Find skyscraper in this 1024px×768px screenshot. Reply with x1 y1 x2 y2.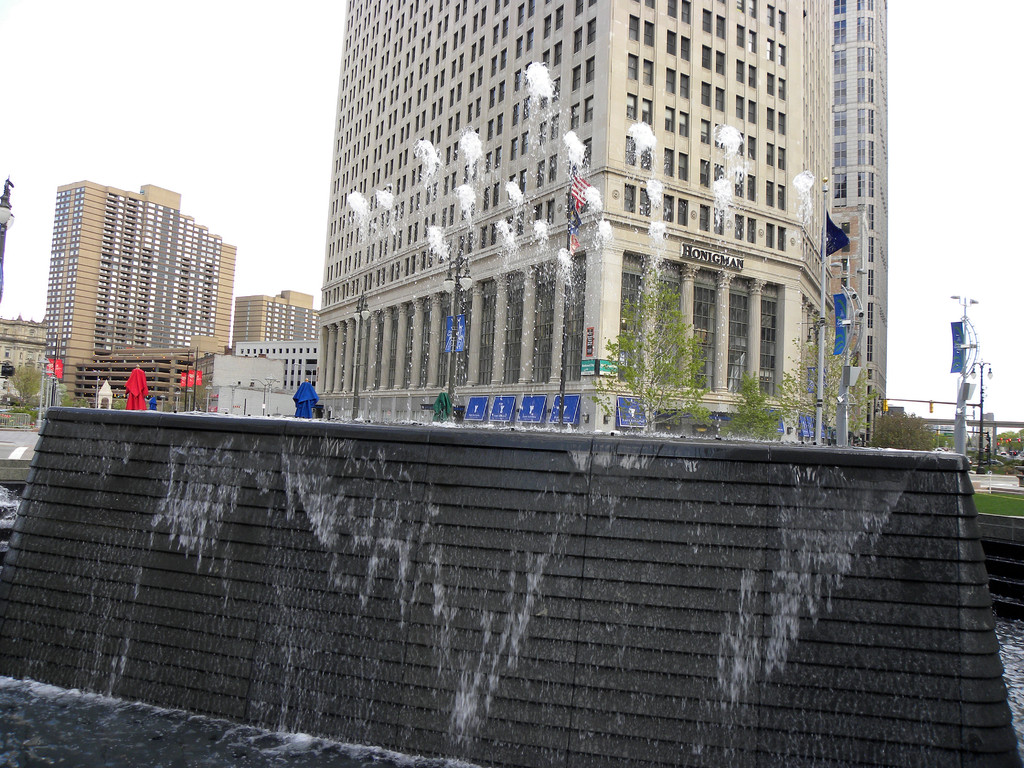
278 13 904 475.
